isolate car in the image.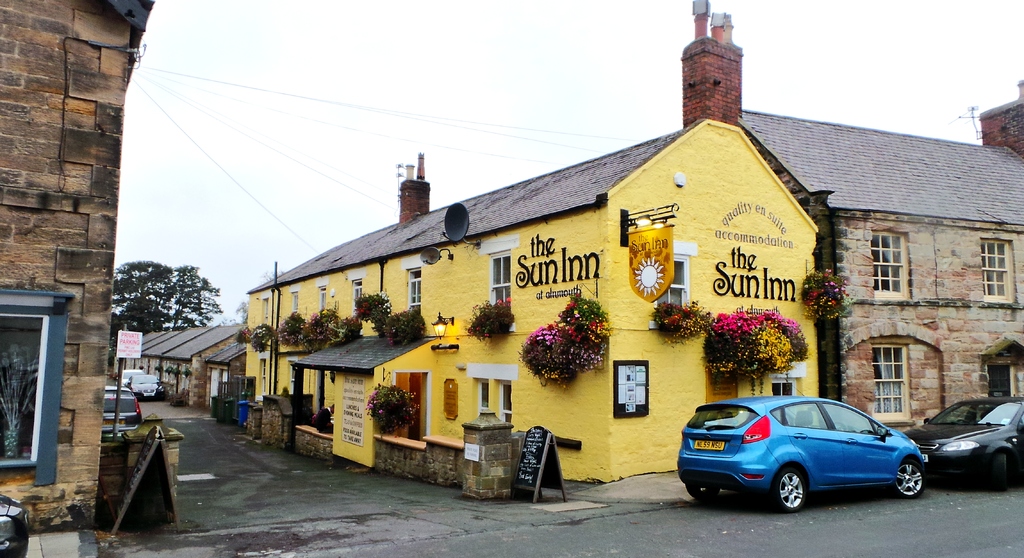
Isolated region: l=904, t=392, r=1023, b=488.
